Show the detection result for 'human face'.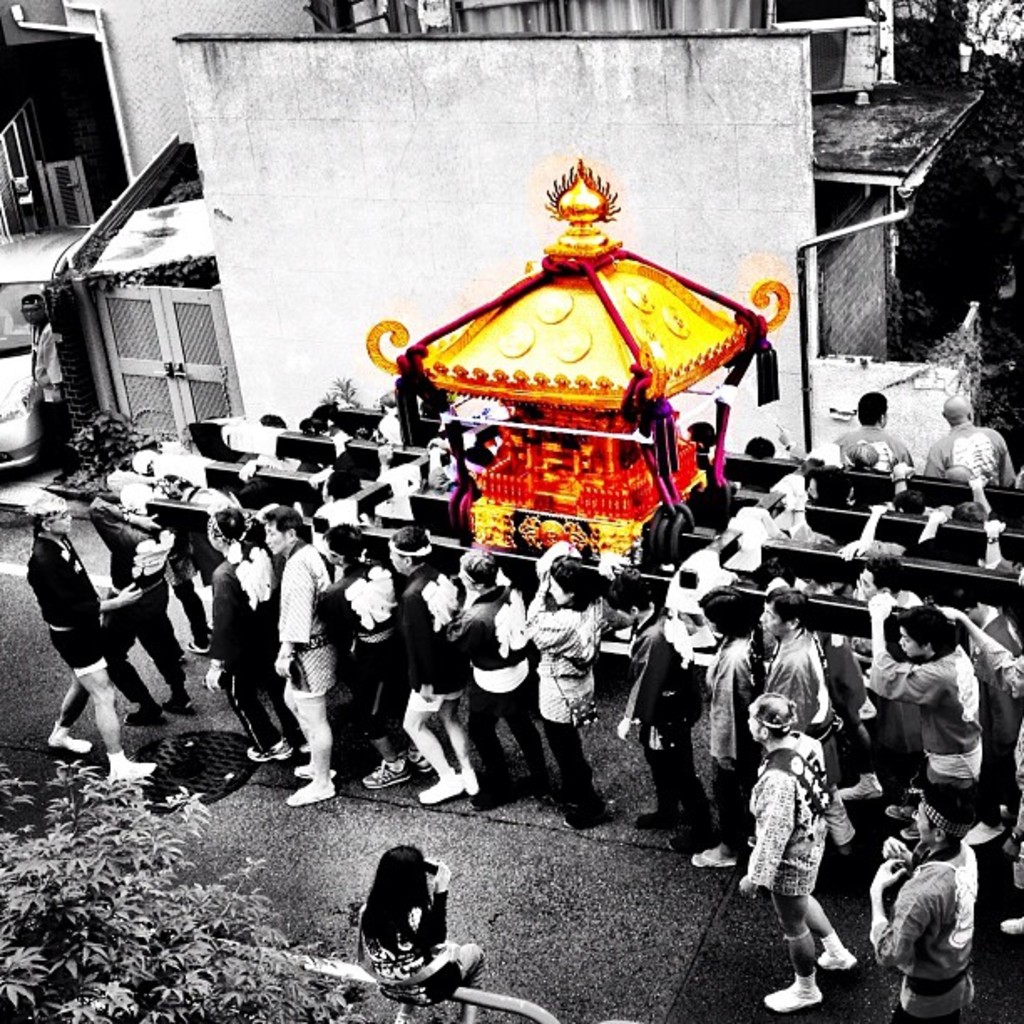
[758,602,786,634].
